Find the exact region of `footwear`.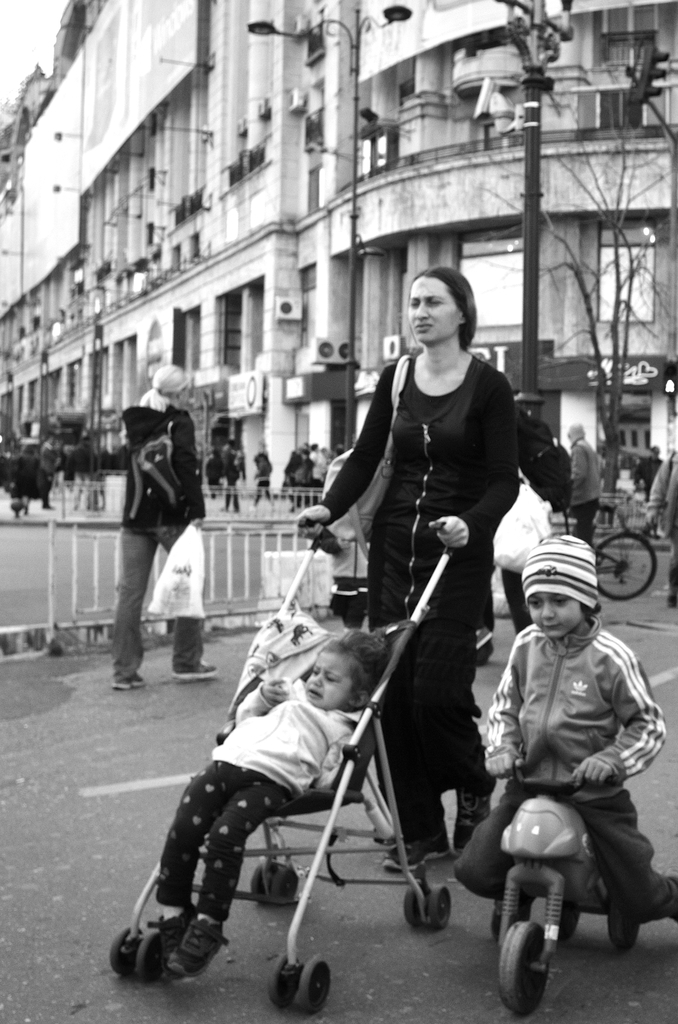
Exact region: locate(386, 810, 456, 874).
